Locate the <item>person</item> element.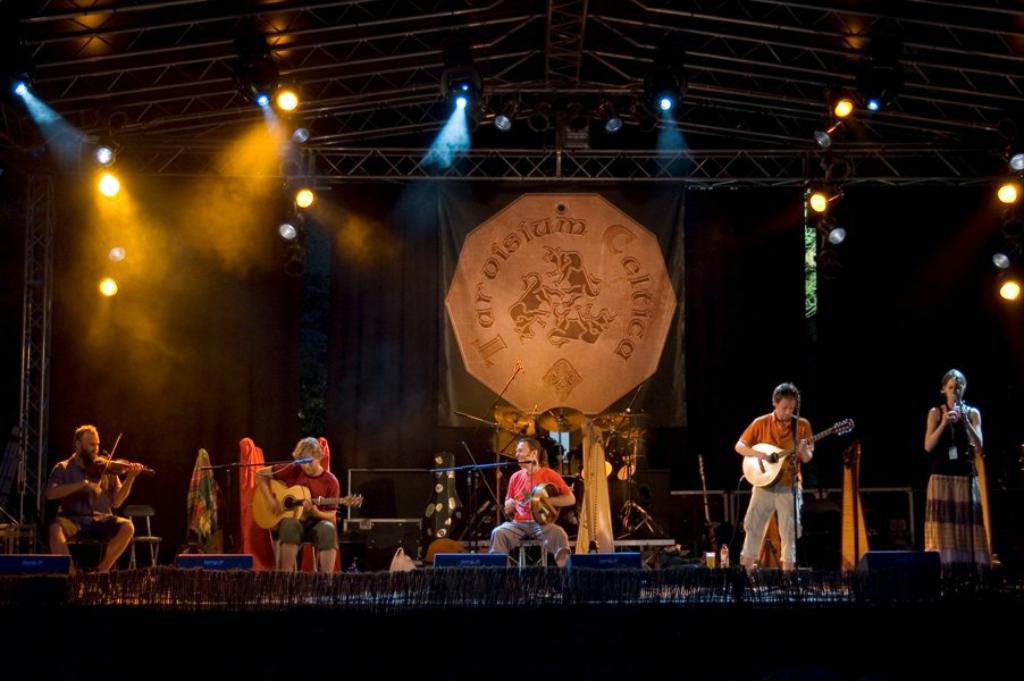
Element bbox: 920:362:994:562.
